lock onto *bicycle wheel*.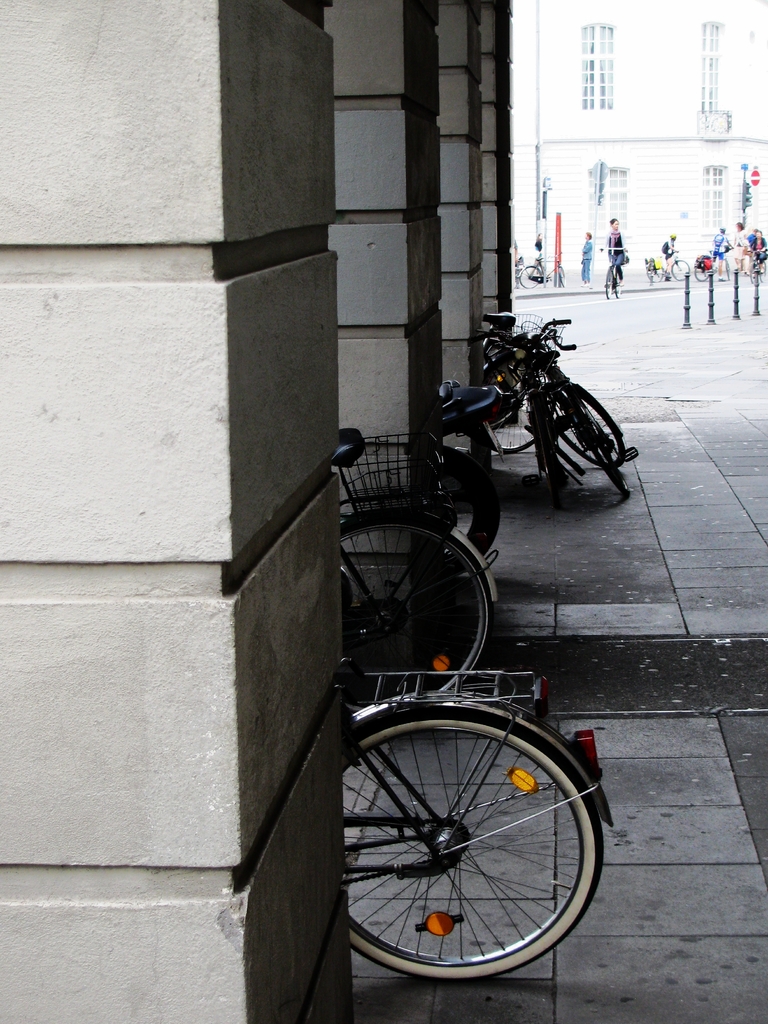
Locked: <bbox>350, 717, 587, 966</bbox>.
